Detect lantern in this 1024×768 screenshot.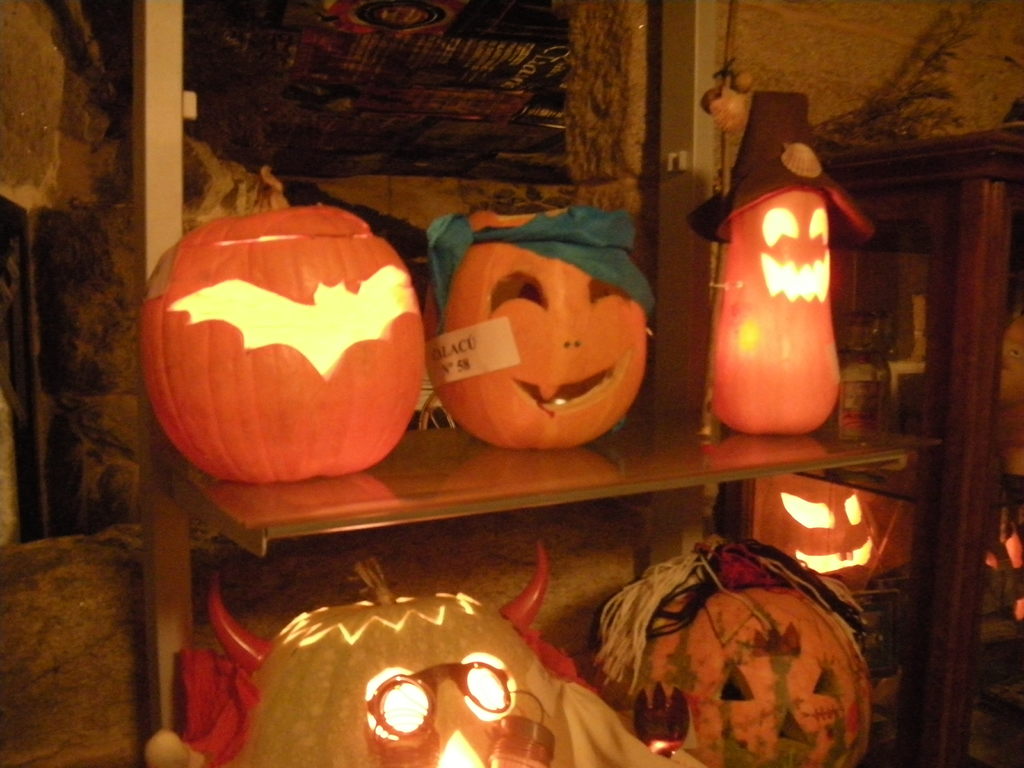
Detection: {"x1": 742, "y1": 468, "x2": 911, "y2": 582}.
